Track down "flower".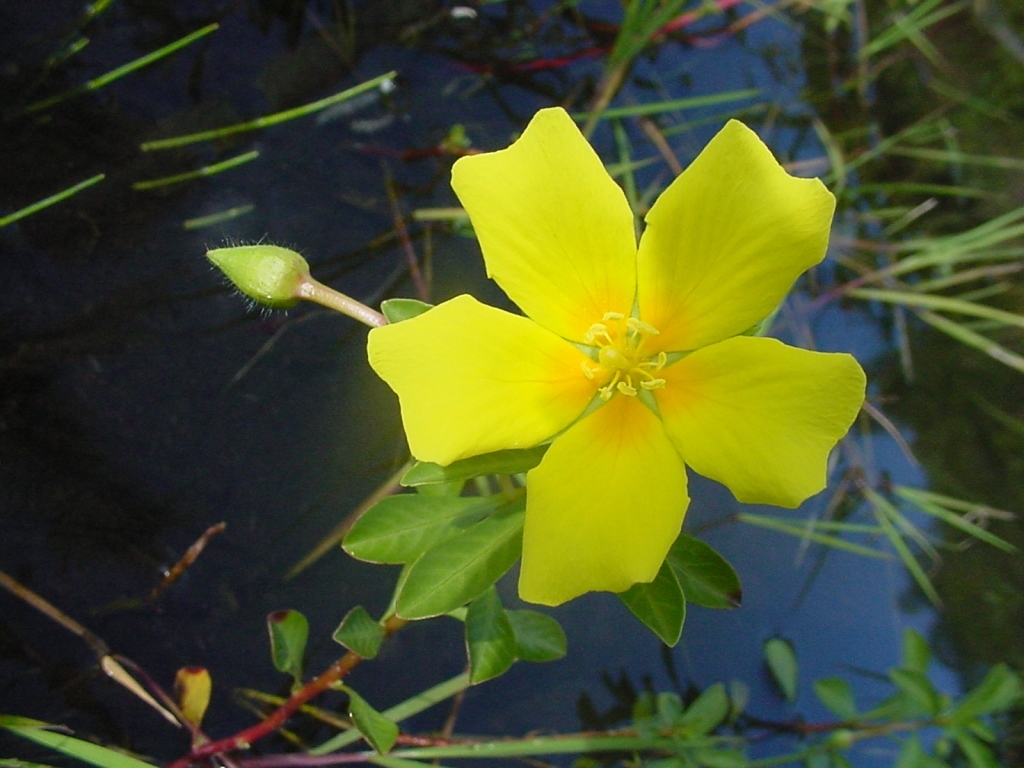
Tracked to 370/110/821/591.
